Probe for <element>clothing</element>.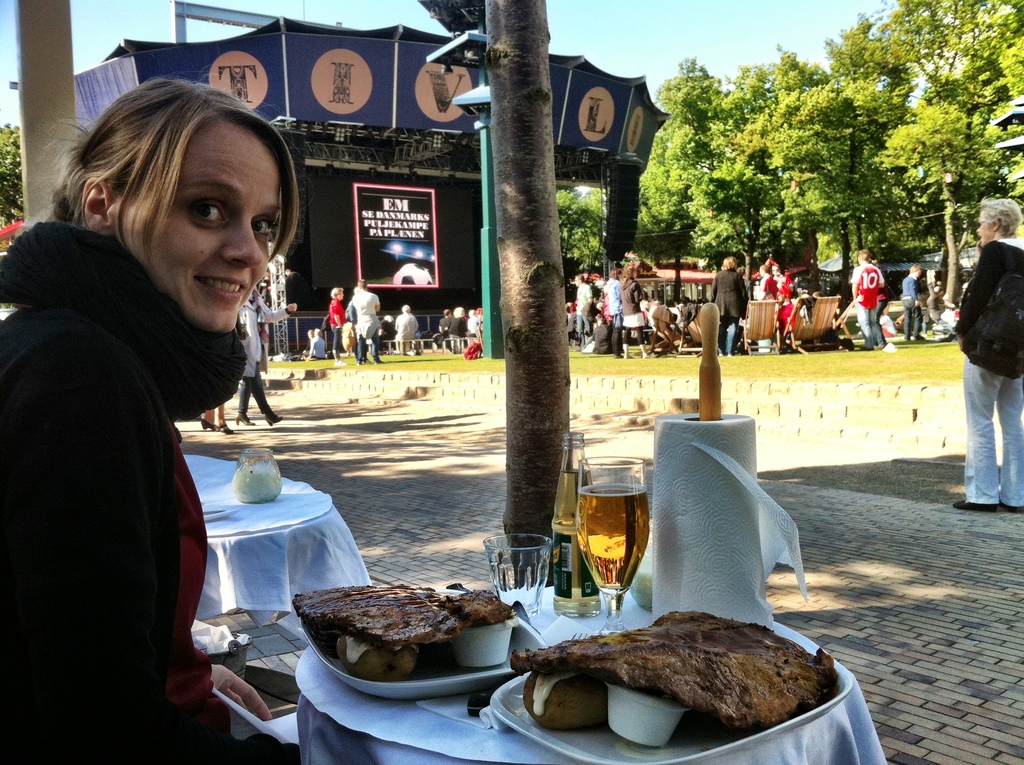
Probe result: (left=850, top=266, right=888, bottom=344).
